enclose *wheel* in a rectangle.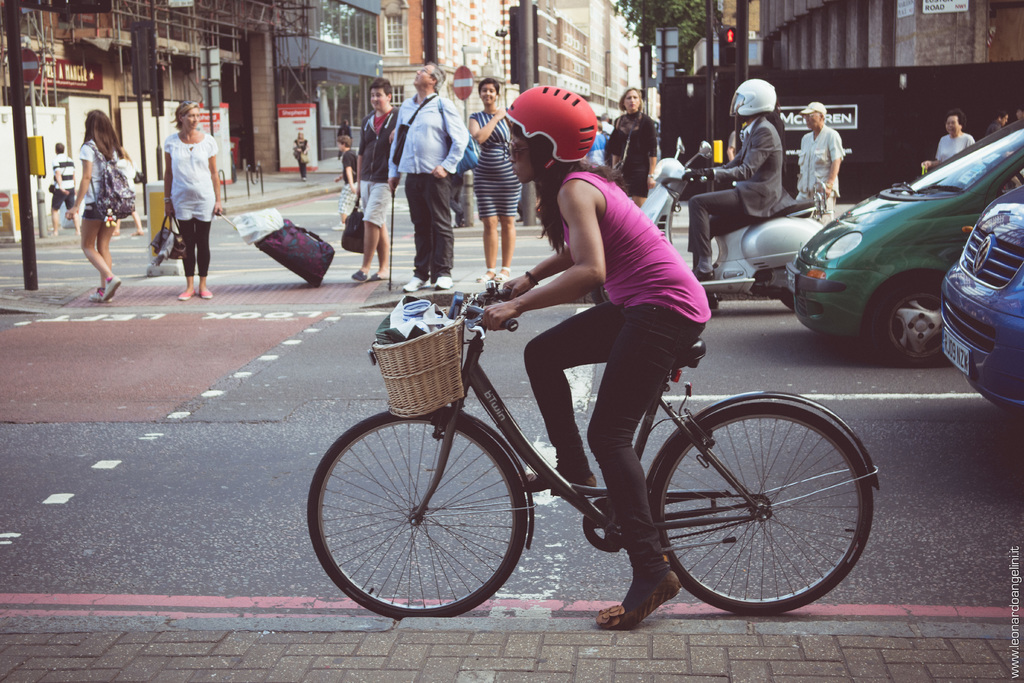
(left=779, top=260, right=794, bottom=313).
